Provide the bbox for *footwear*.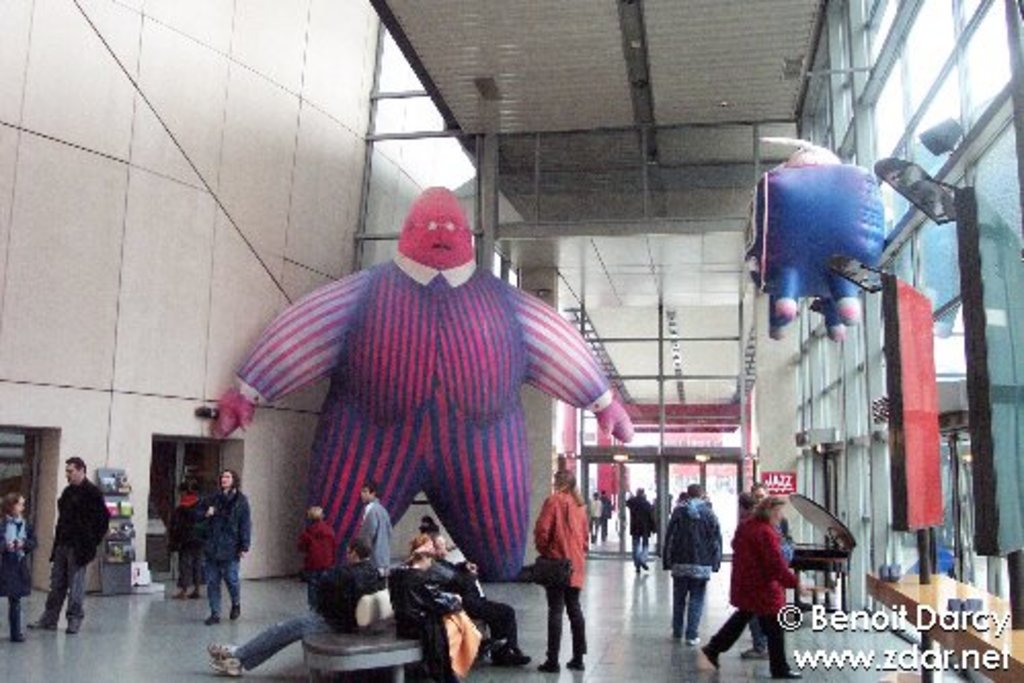
bbox=[29, 609, 60, 634].
